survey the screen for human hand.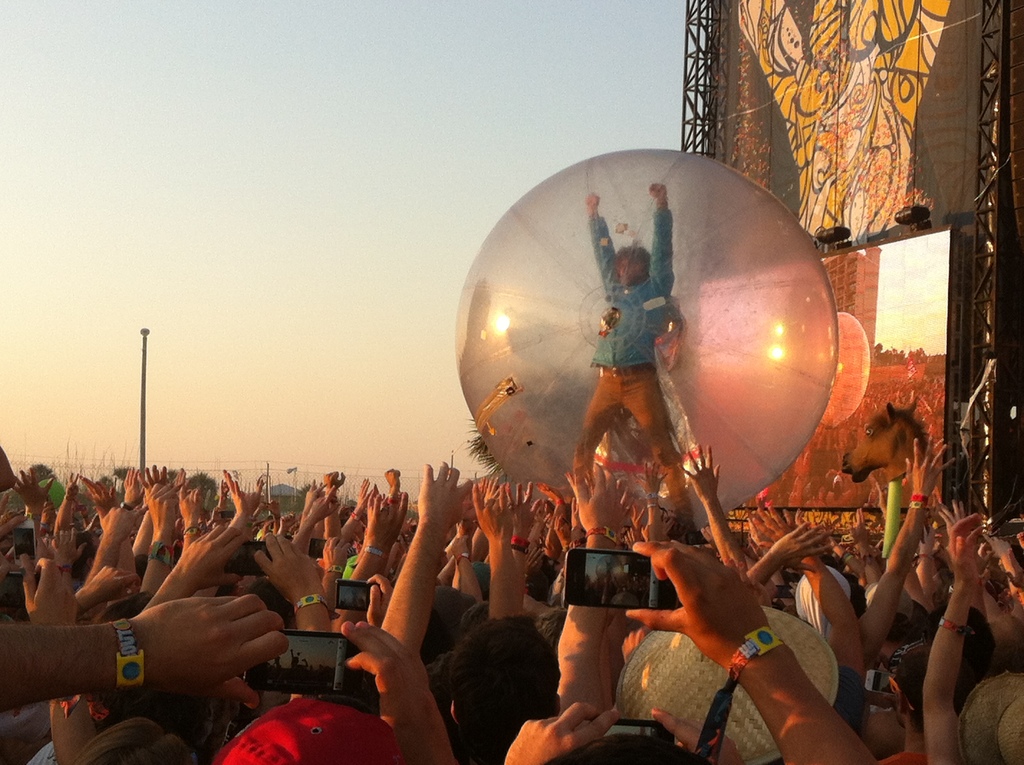
Survey found: 171:464:191:490.
